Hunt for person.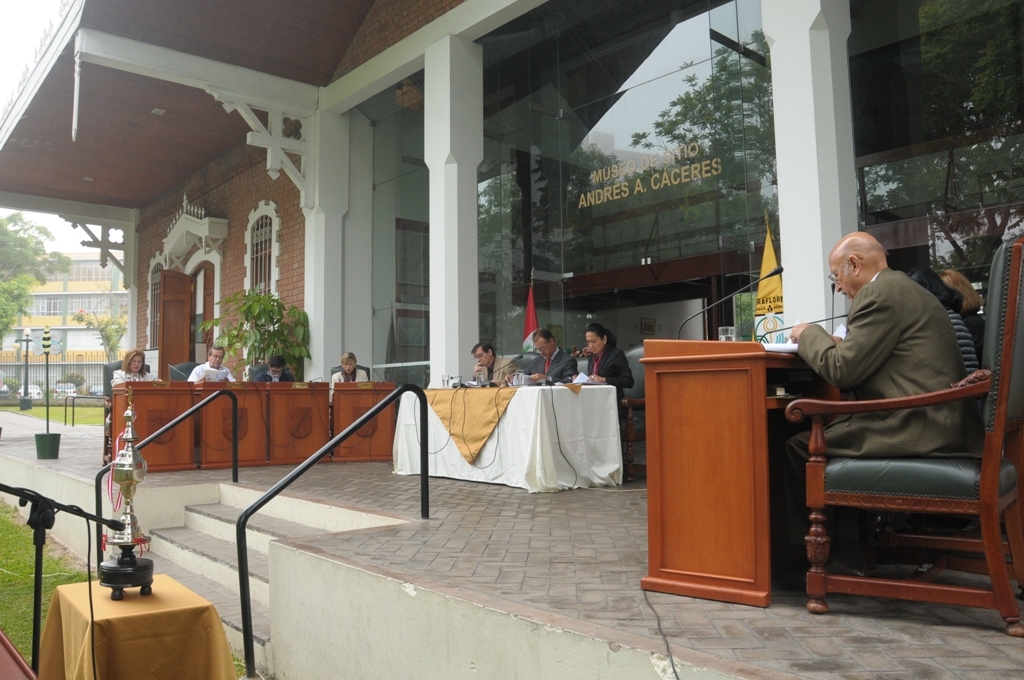
Hunted down at (585, 324, 634, 420).
